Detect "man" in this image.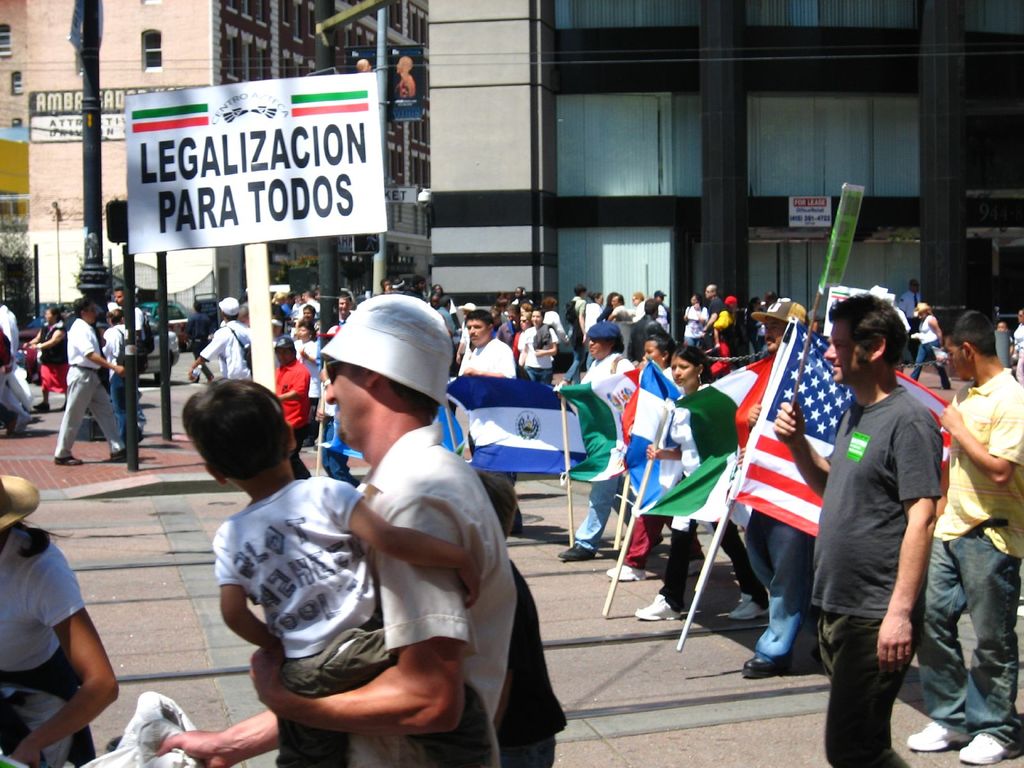
Detection: 772 293 943 767.
